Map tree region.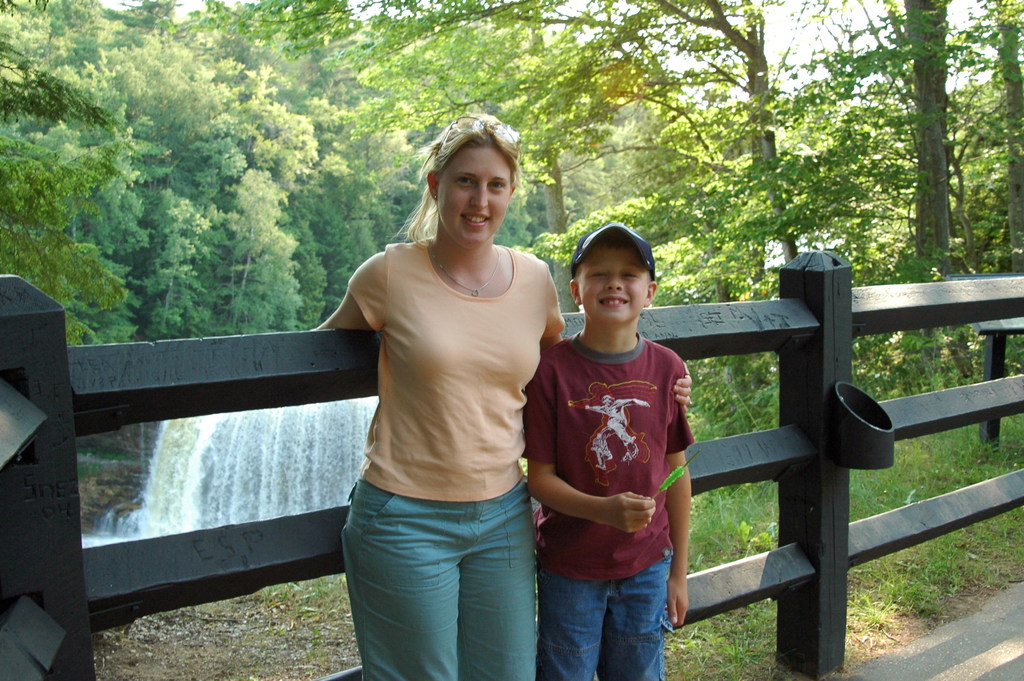
Mapped to select_region(270, 192, 334, 345).
